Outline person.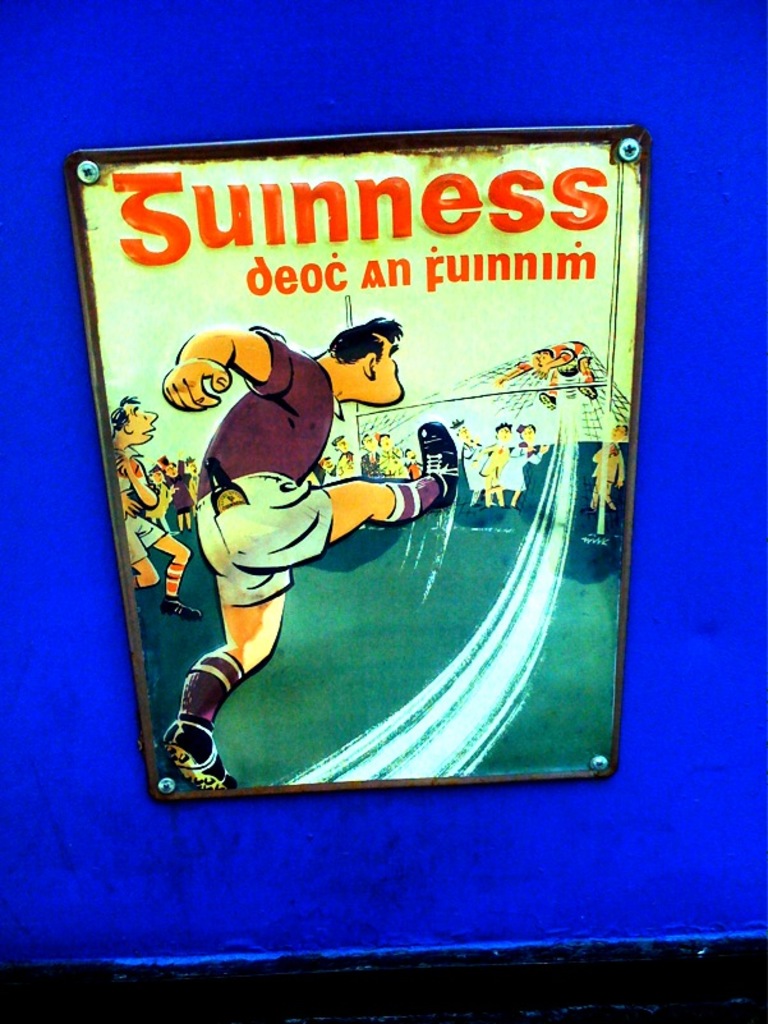
Outline: 477, 419, 512, 515.
